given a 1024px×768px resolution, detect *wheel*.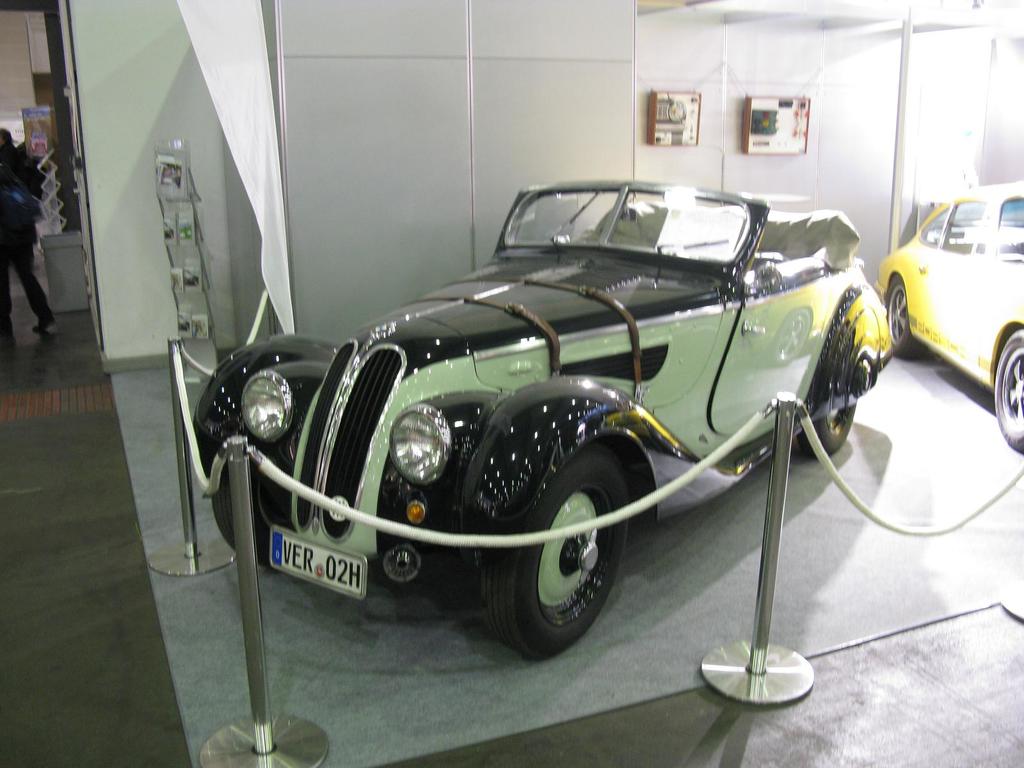
crop(893, 278, 929, 373).
